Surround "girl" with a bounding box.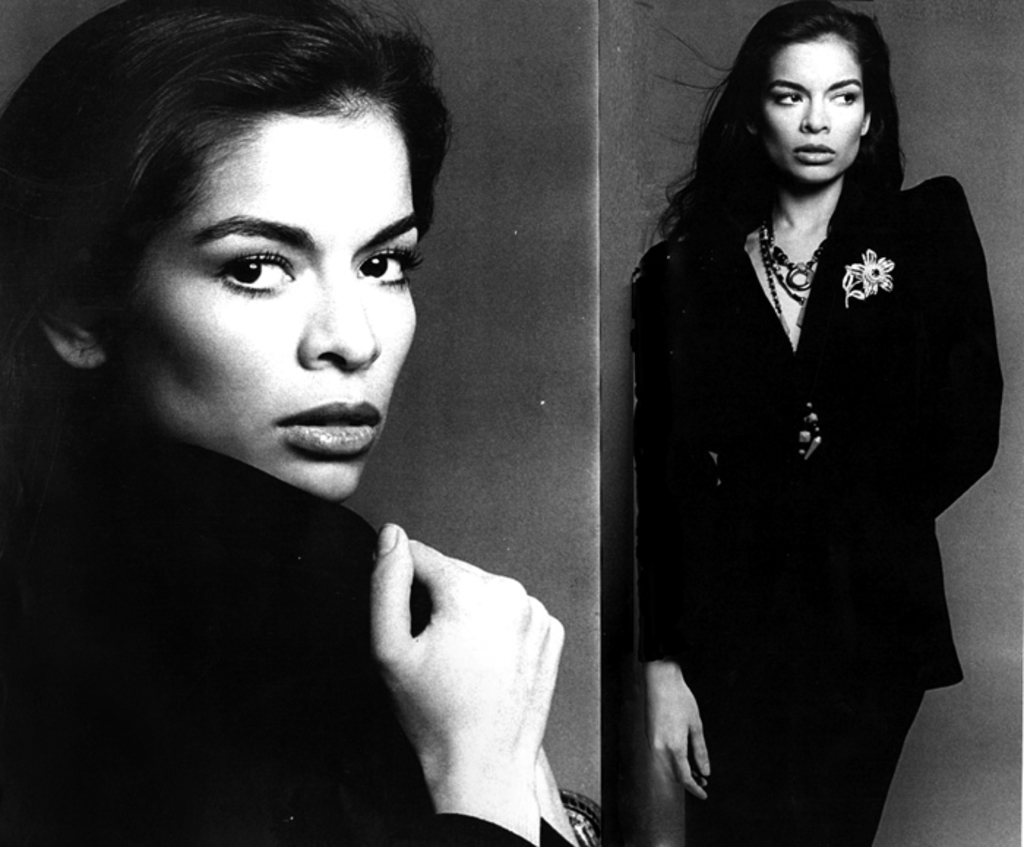
642,0,1004,846.
